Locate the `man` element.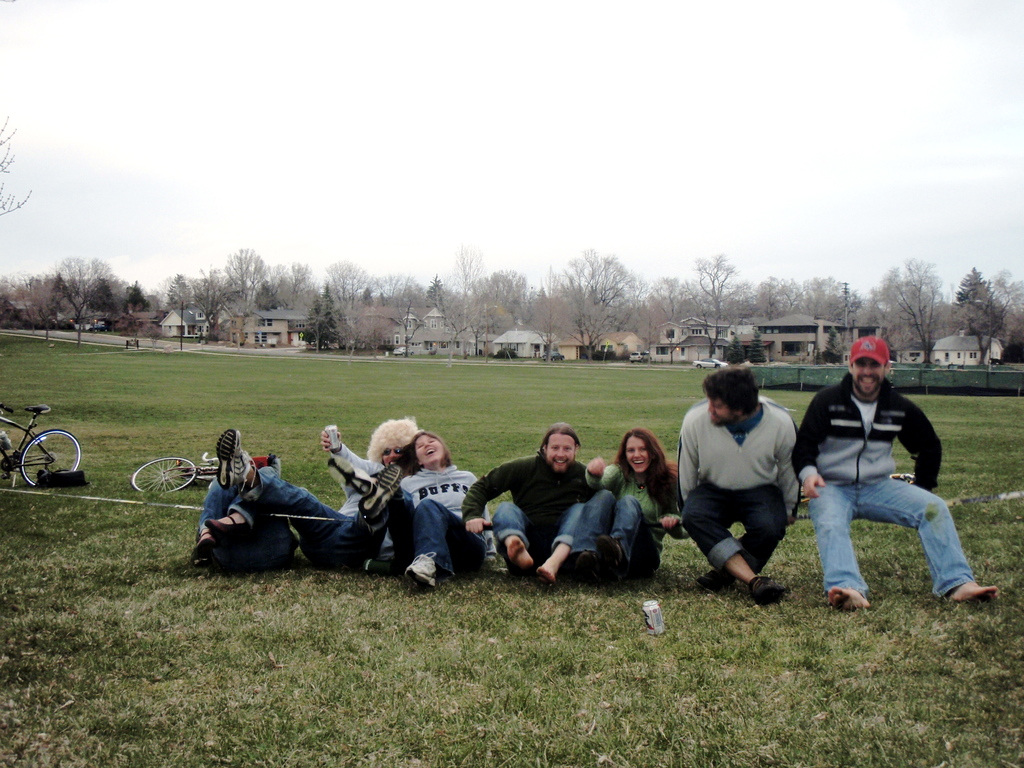
Element bbox: box=[209, 413, 424, 569].
